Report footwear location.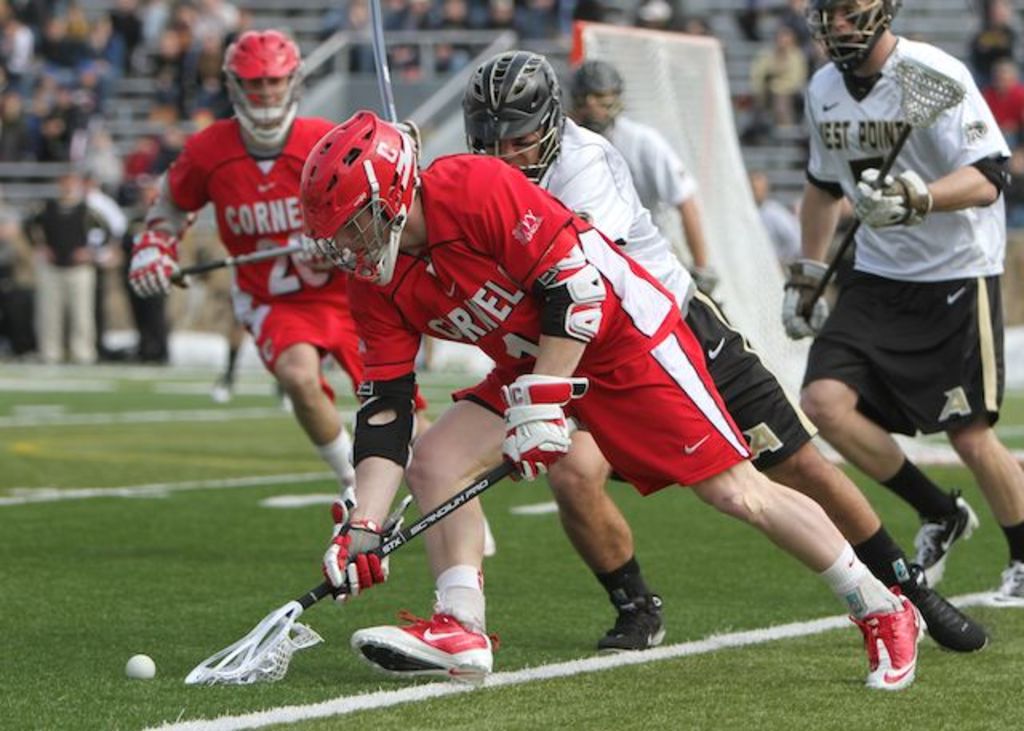
Report: <bbox>909, 485, 984, 589</bbox>.
